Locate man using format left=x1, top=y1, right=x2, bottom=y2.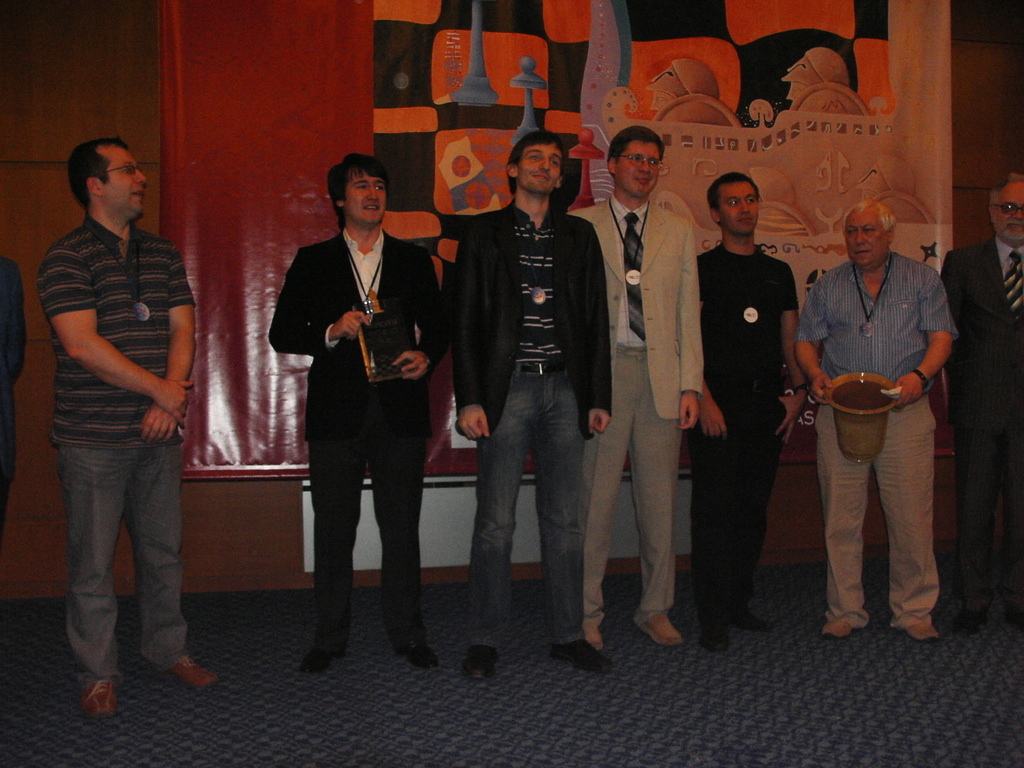
left=650, top=57, right=718, bottom=114.
